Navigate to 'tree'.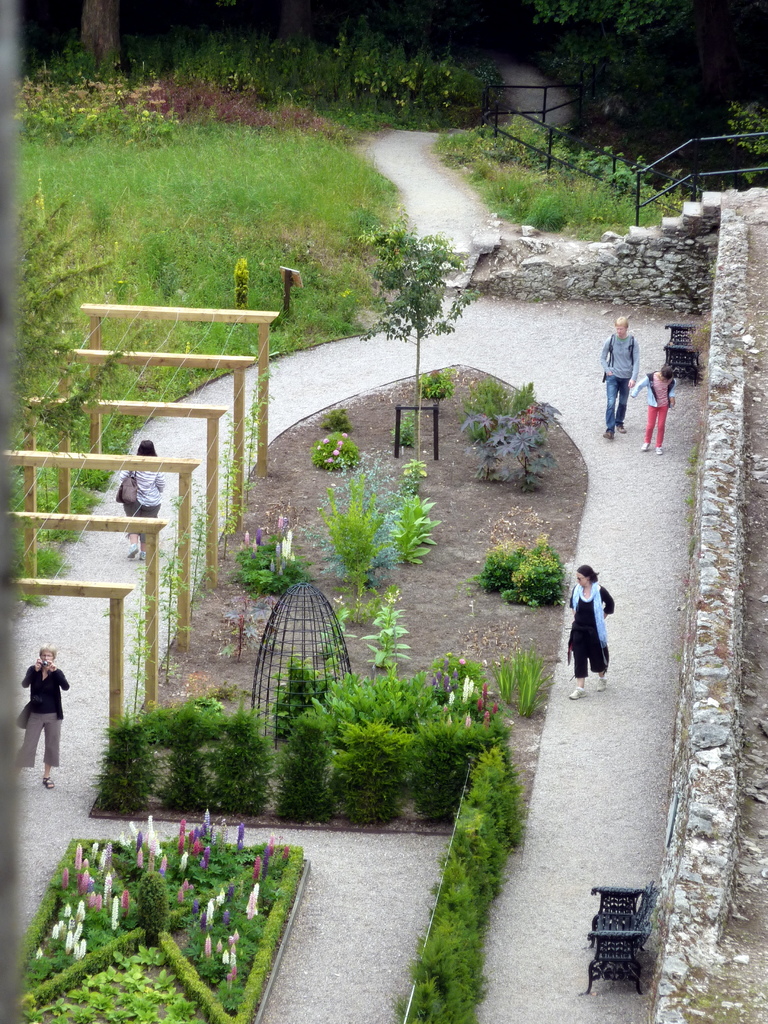
Navigation target: [x1=323, y1=477, x2=378, y2=593].
